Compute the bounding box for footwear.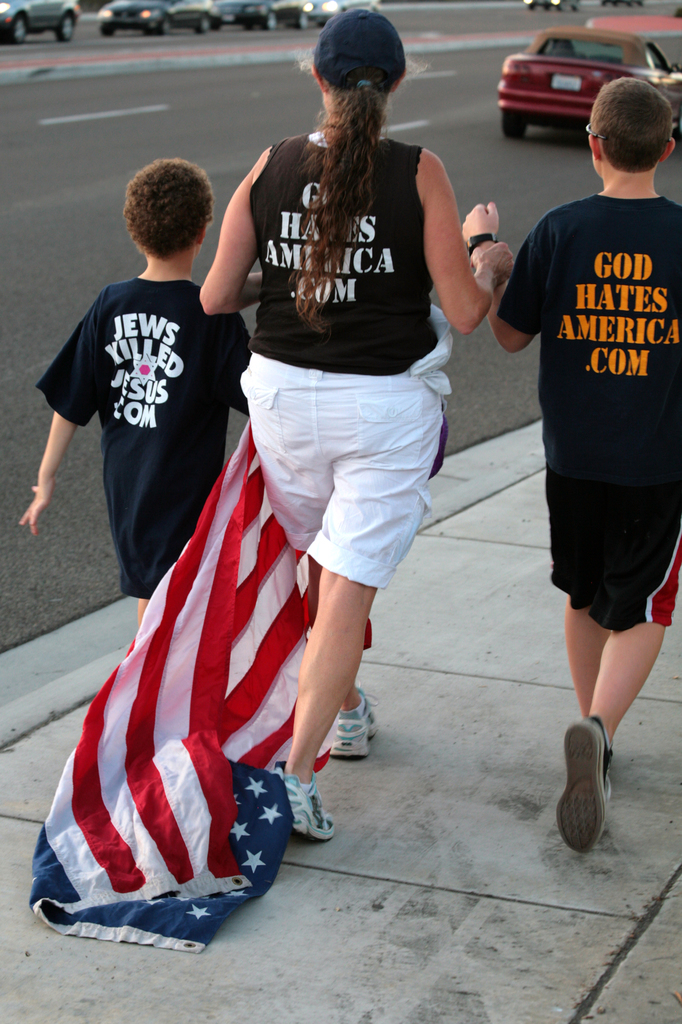
box(329, 696, 383, 762).
